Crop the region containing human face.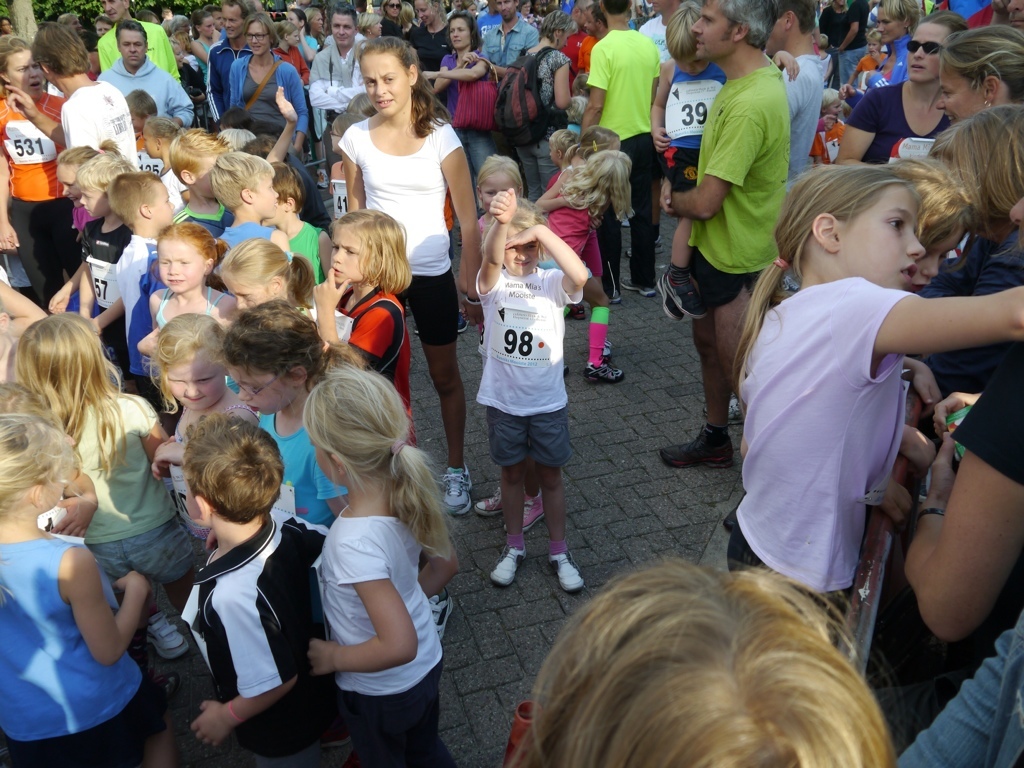
Crop region: box(0, 0, 1023, 767).
